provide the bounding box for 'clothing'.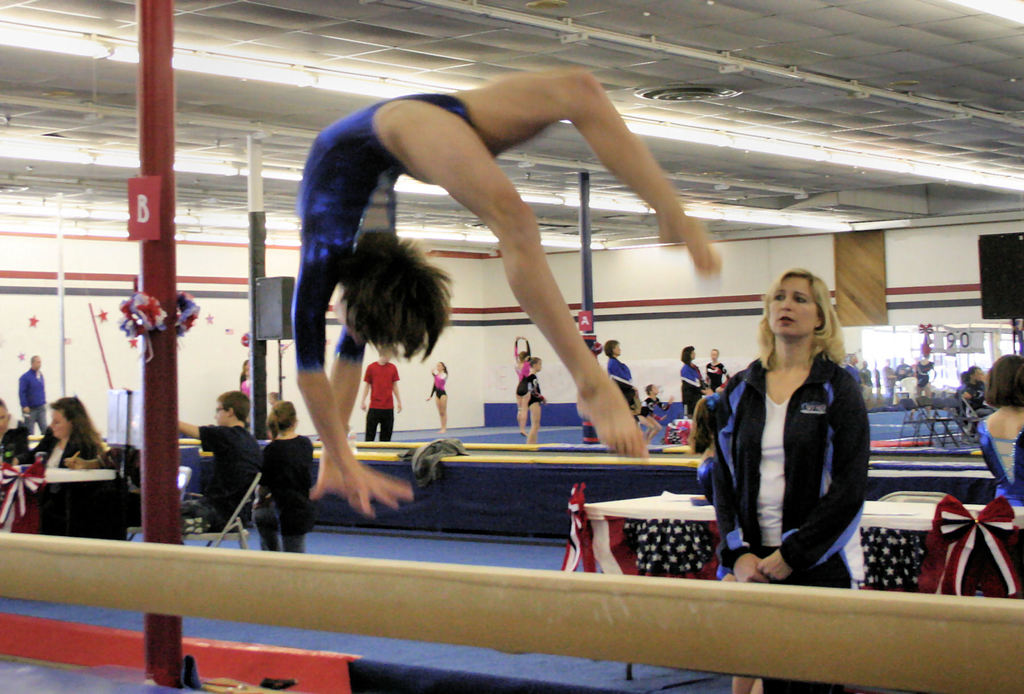
{"x1": 289, "y1": 92, "x2": 479, "y2": 374}.
